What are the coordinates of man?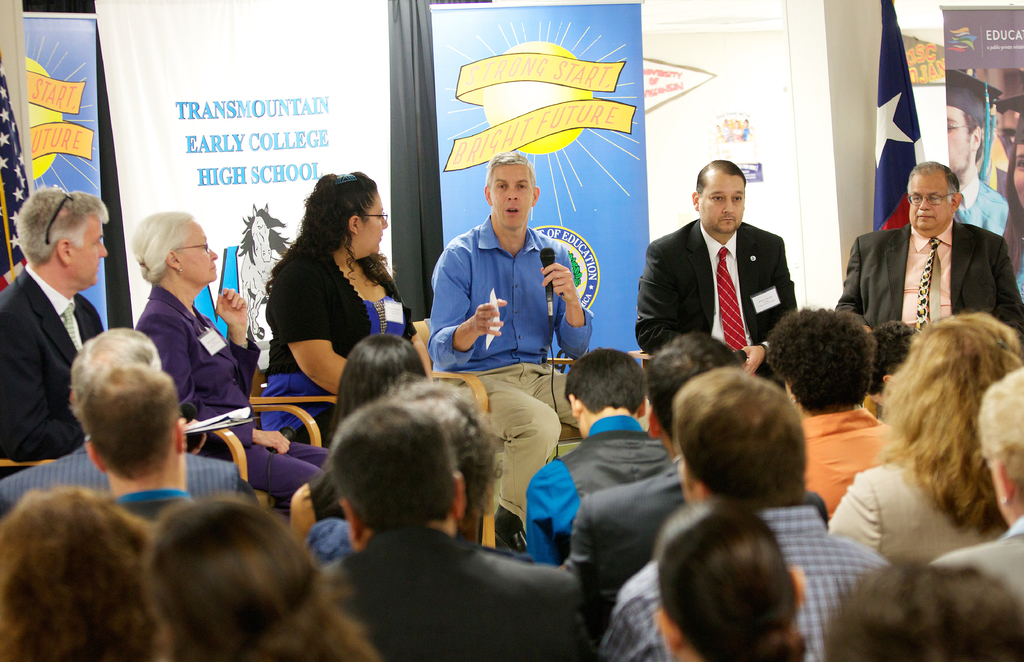
Rect(322, 402, 580, 661).
